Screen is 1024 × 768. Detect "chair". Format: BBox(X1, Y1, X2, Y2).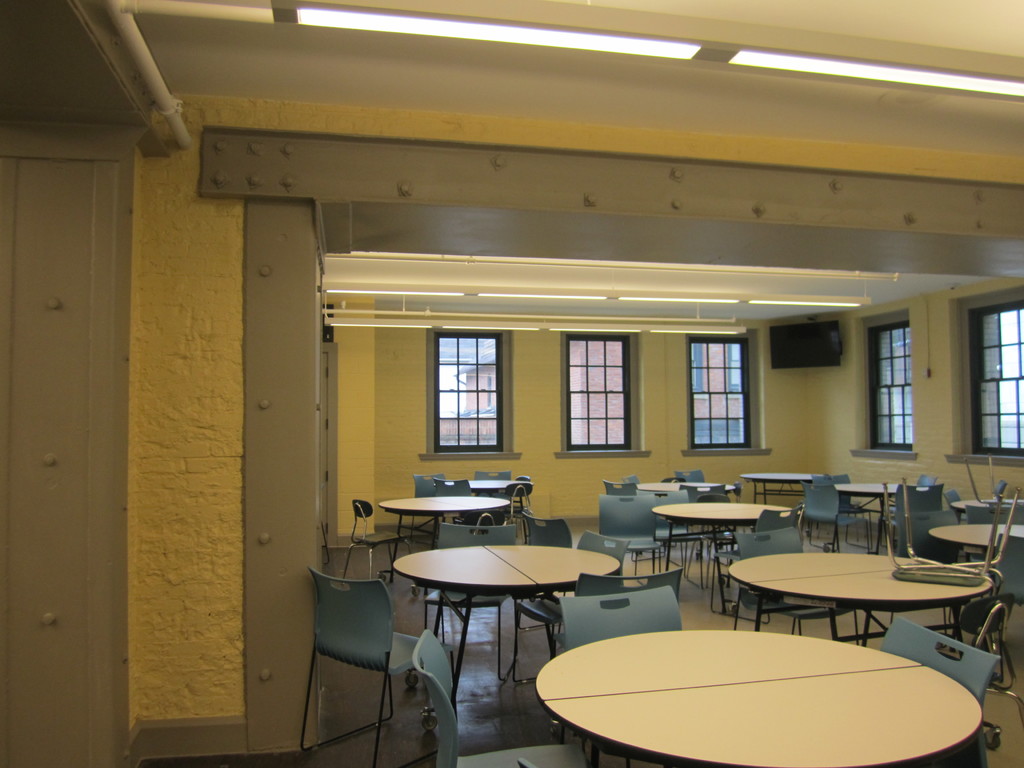
BBox(472, 471, 515, 500).
